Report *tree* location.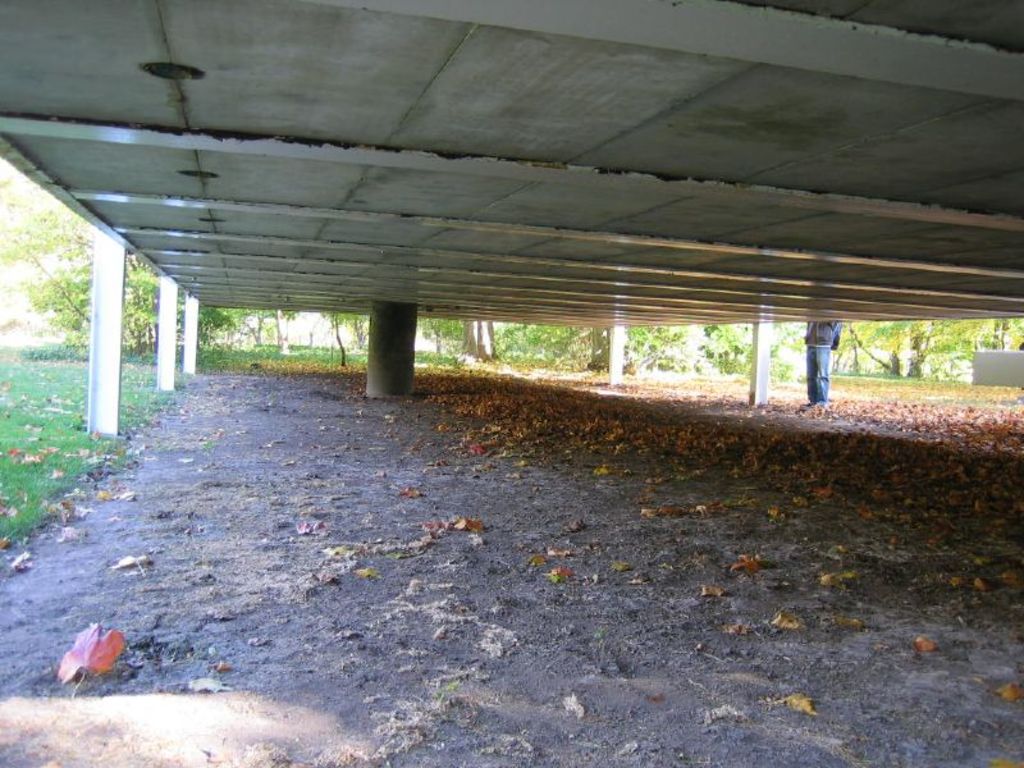
Report: <region>457, 319, 500, 361</region>.
